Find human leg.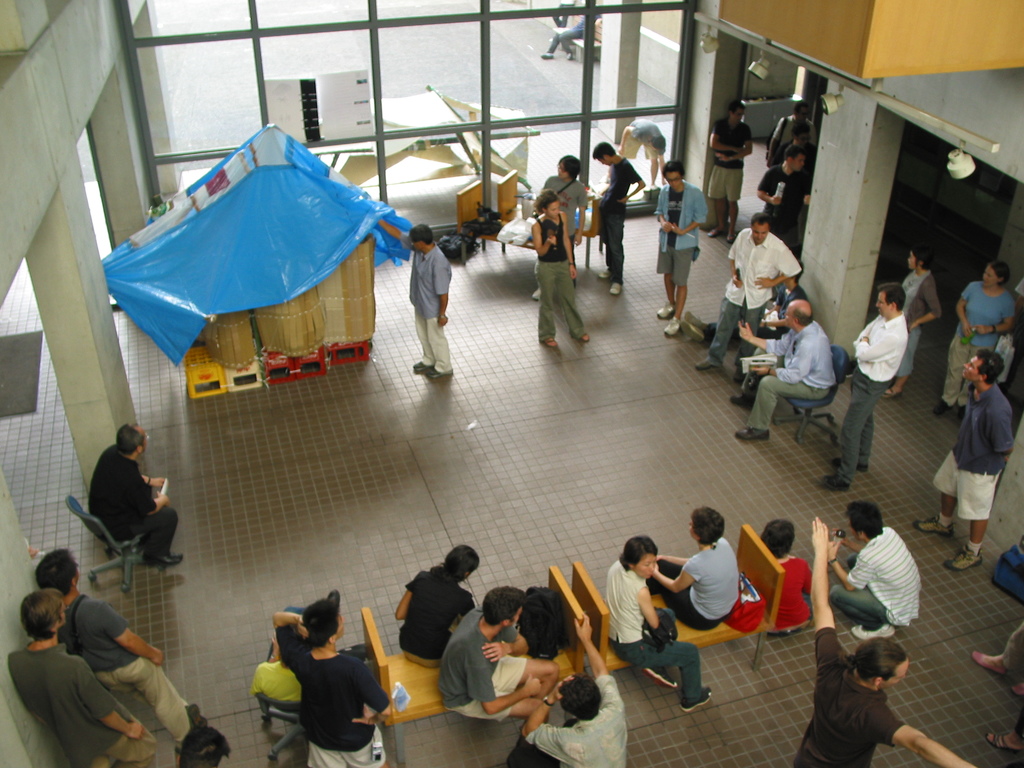
crop(412, 317, 454, 379).
